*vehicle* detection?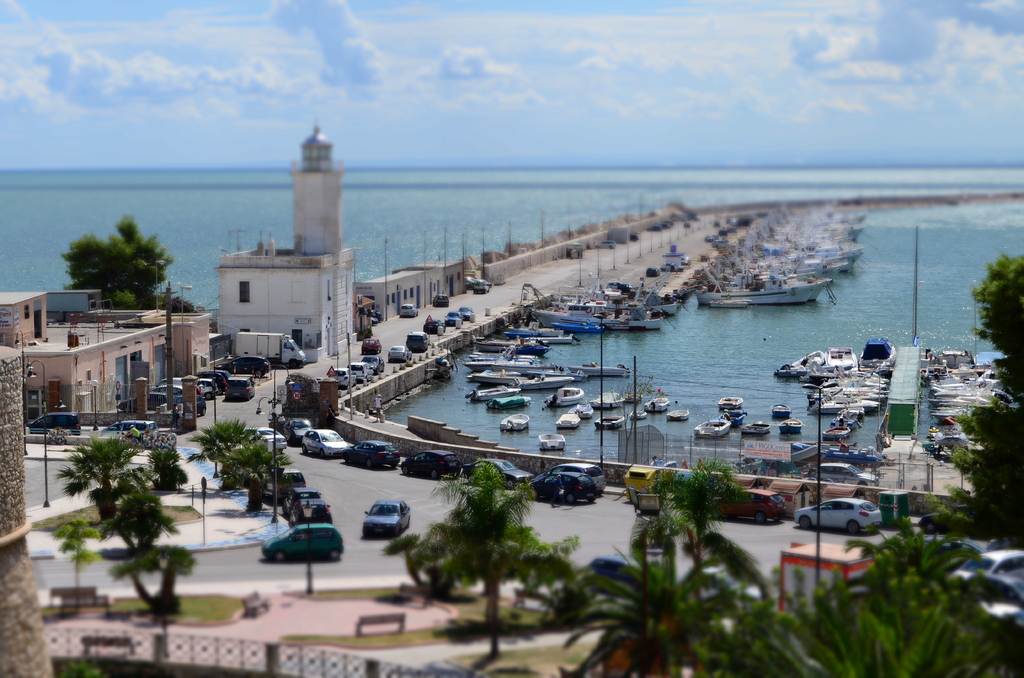
[x1=778, y1=346, x2=893, y2=379]
